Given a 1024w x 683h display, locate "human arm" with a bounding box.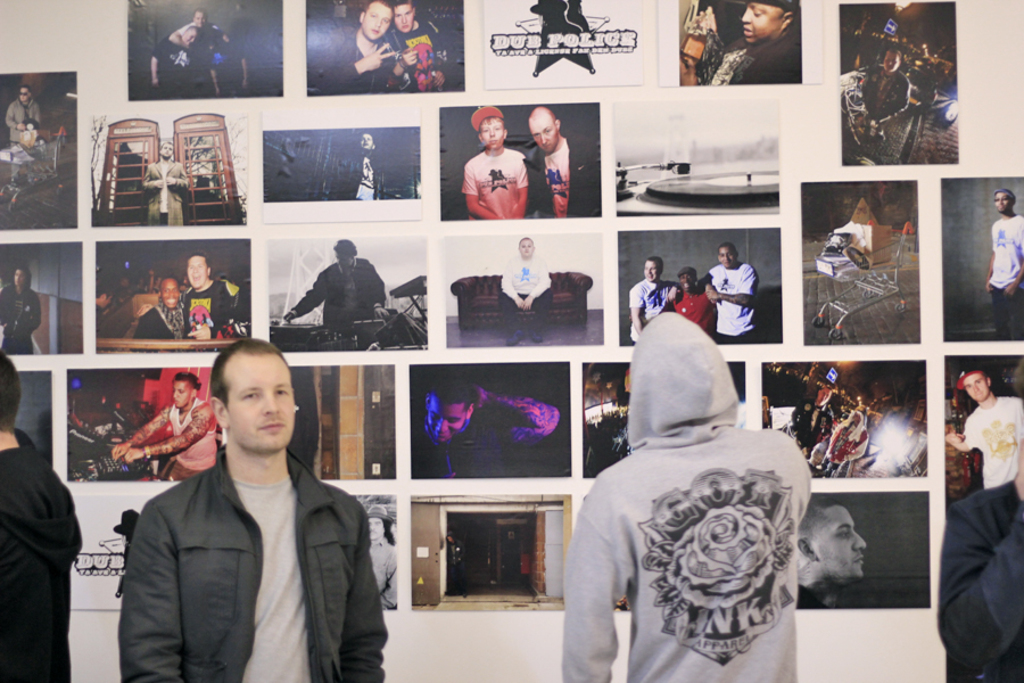
Located: {"left": 208, "top": 55, "right": 220, "bottom": 96}.
